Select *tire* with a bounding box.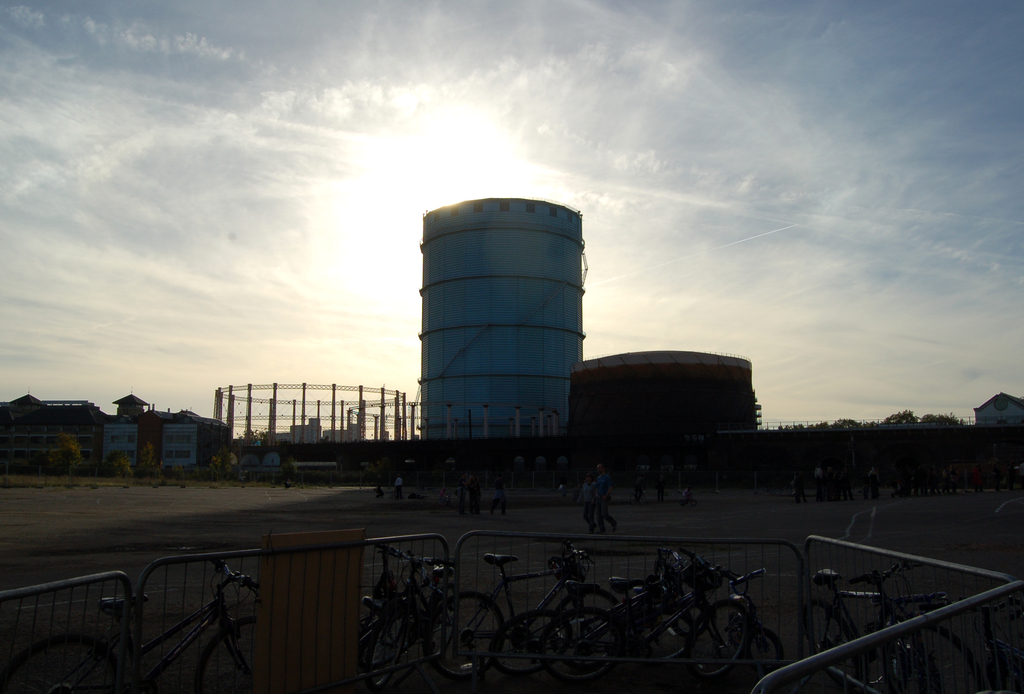
<region>339, 609, 415, 693</region>.
